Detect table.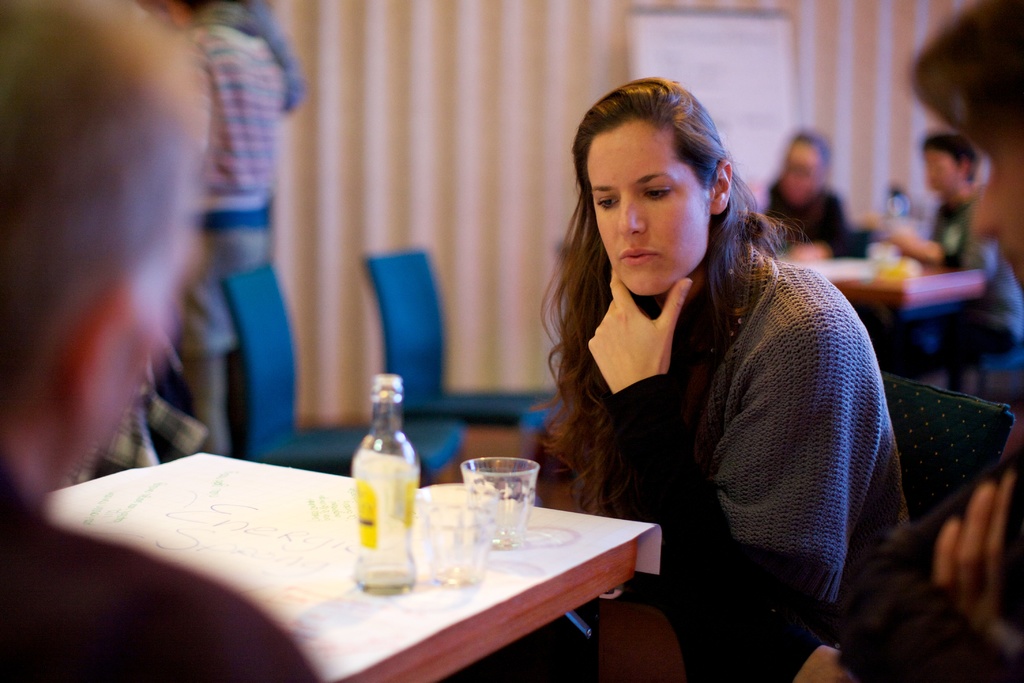
Detected at bbox=[63, 447, 691, 682].
